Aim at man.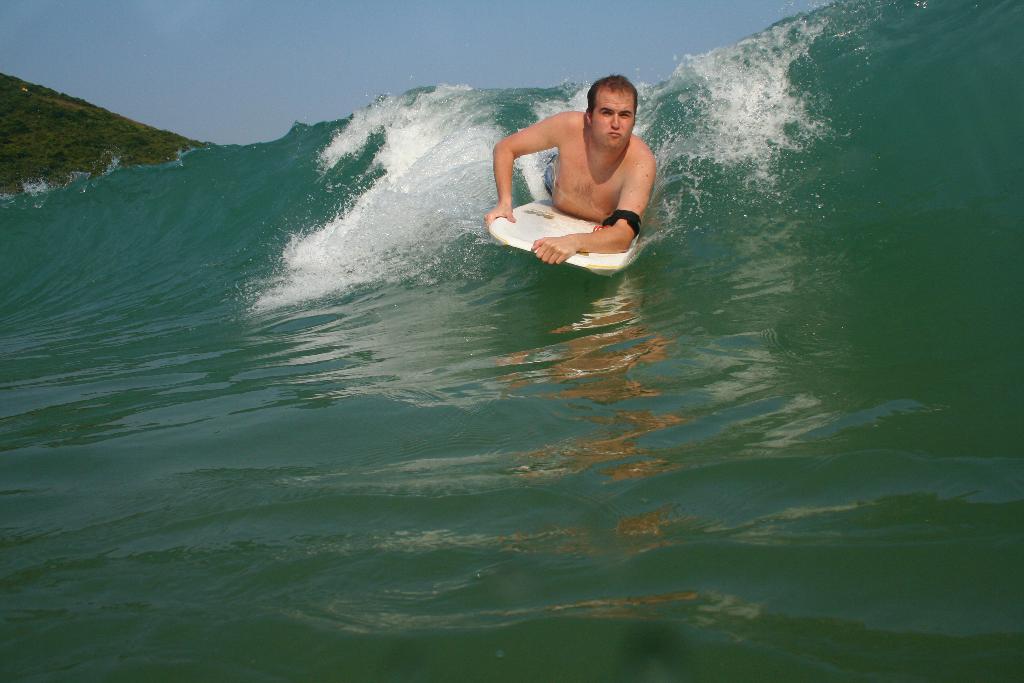
Aimed at bbox(487, 74, 659, 272).
